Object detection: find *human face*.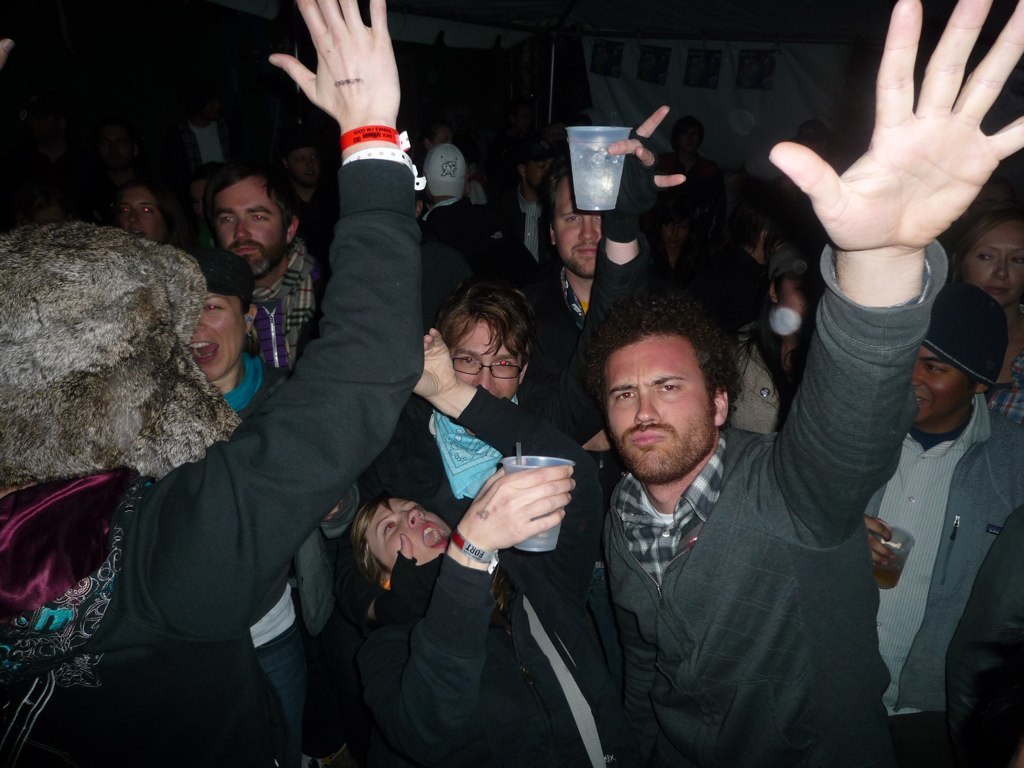
<bbox>216, 163, 279, 273</bbox>.
